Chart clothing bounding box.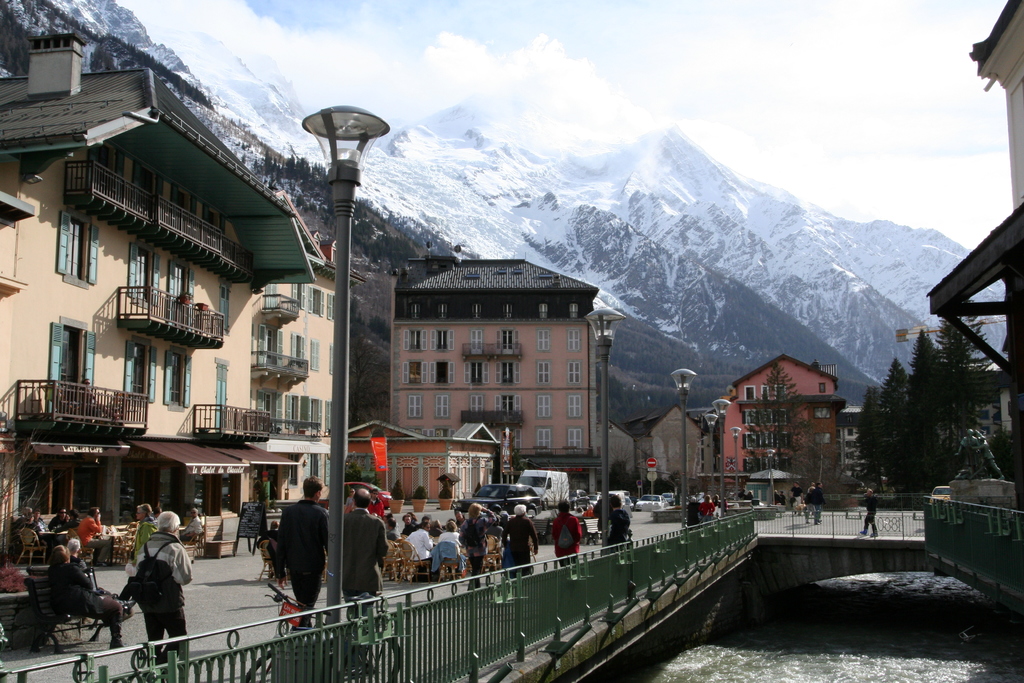
Charted: pyautogui.locateOnScreen(339, 508, 390, 595).
